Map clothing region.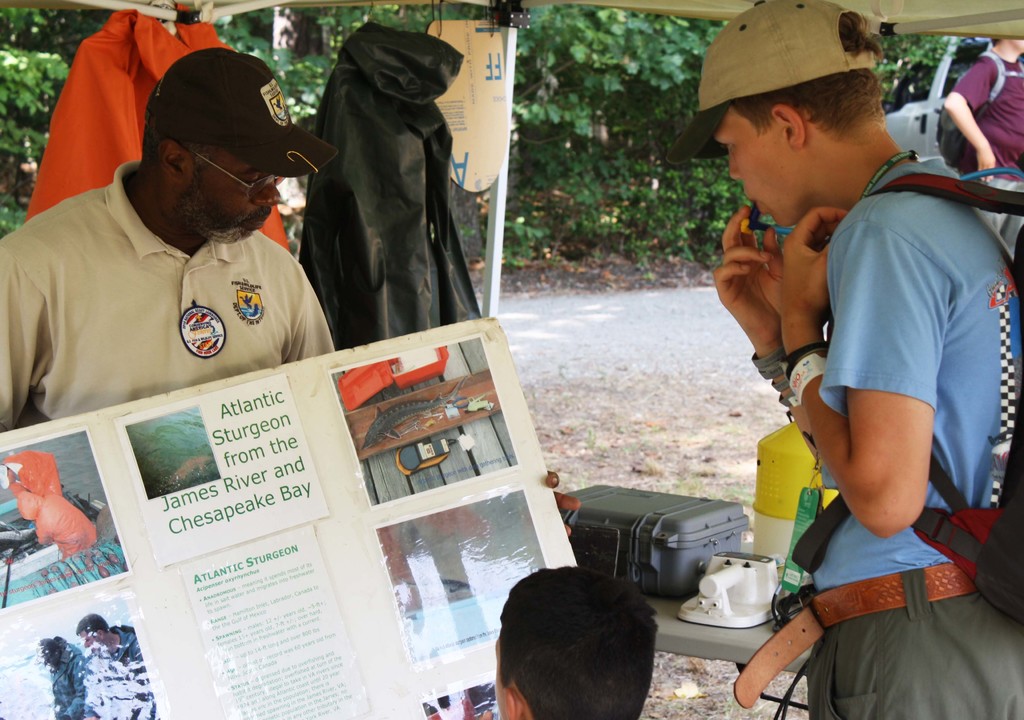
Mapped to [x1=47, y1=639, x2=87, y2=717].
